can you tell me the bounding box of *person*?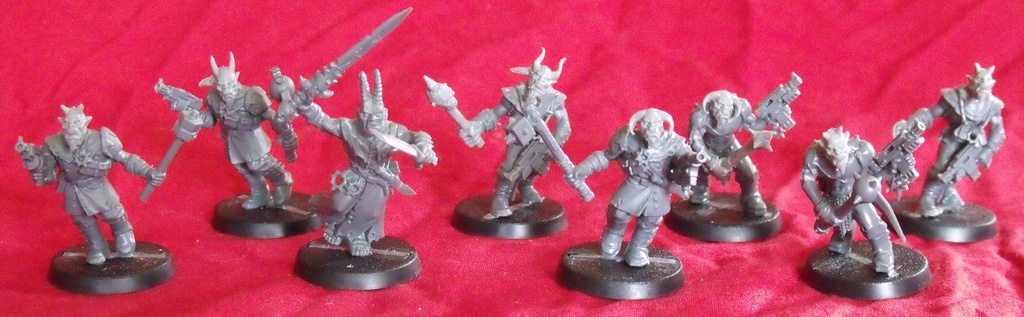
(792,118,893,286).
